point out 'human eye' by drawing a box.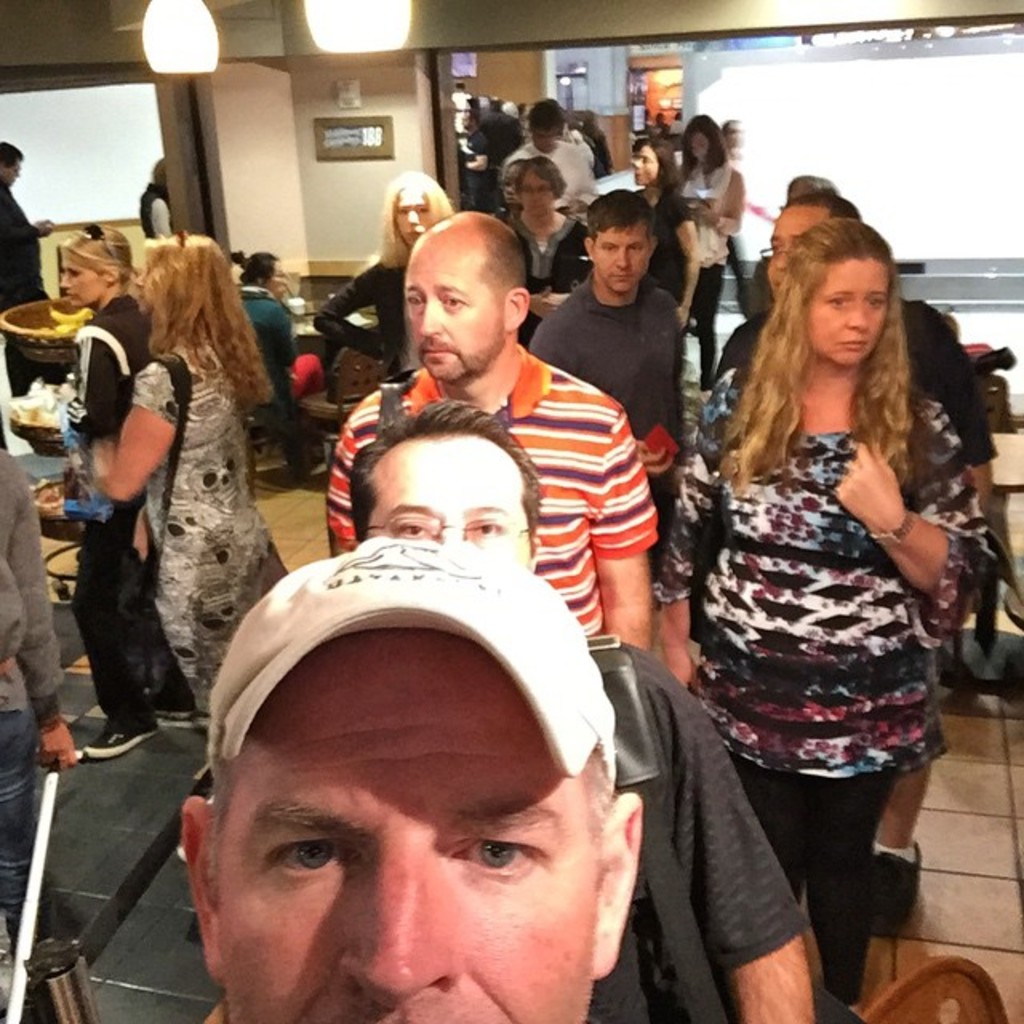
<bbox>461, 517, 509, 547</bbox>.
